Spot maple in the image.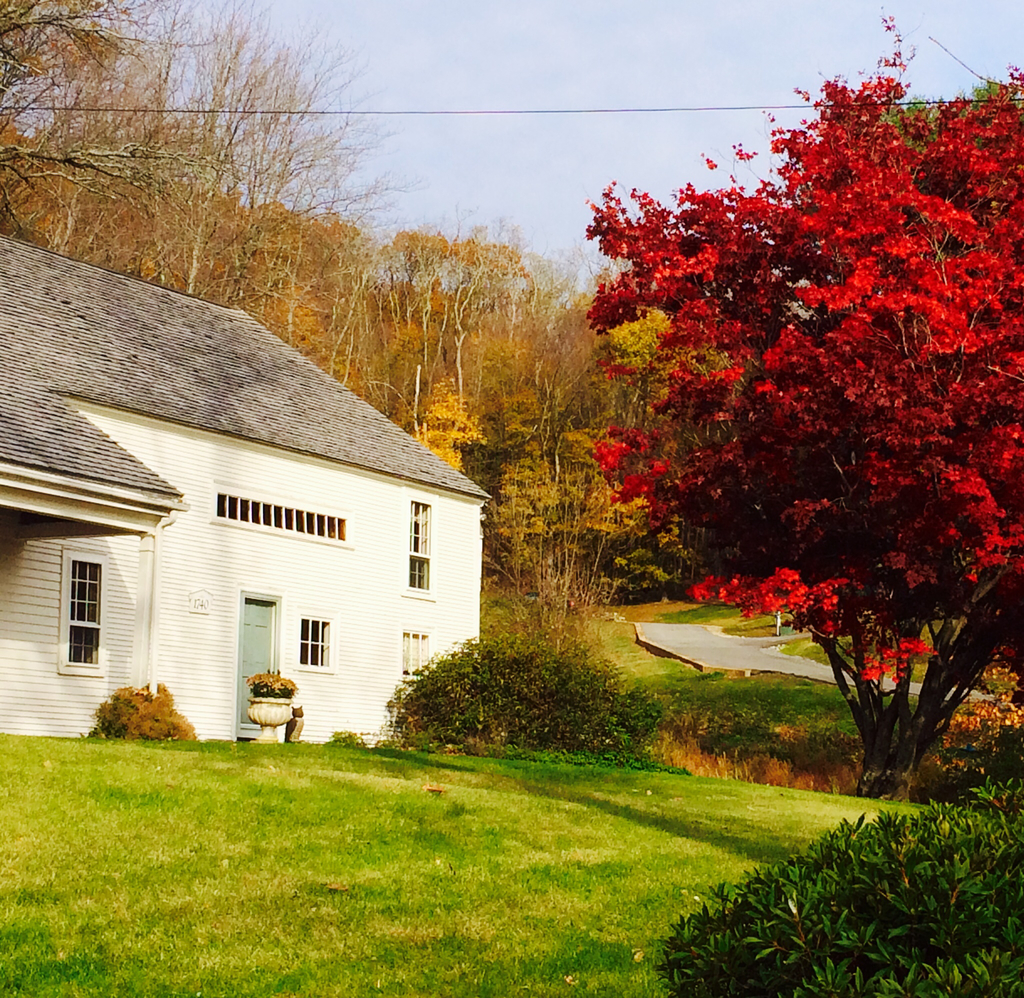
maple found at [x1=178, y1=32, x2=405, y2=405].
